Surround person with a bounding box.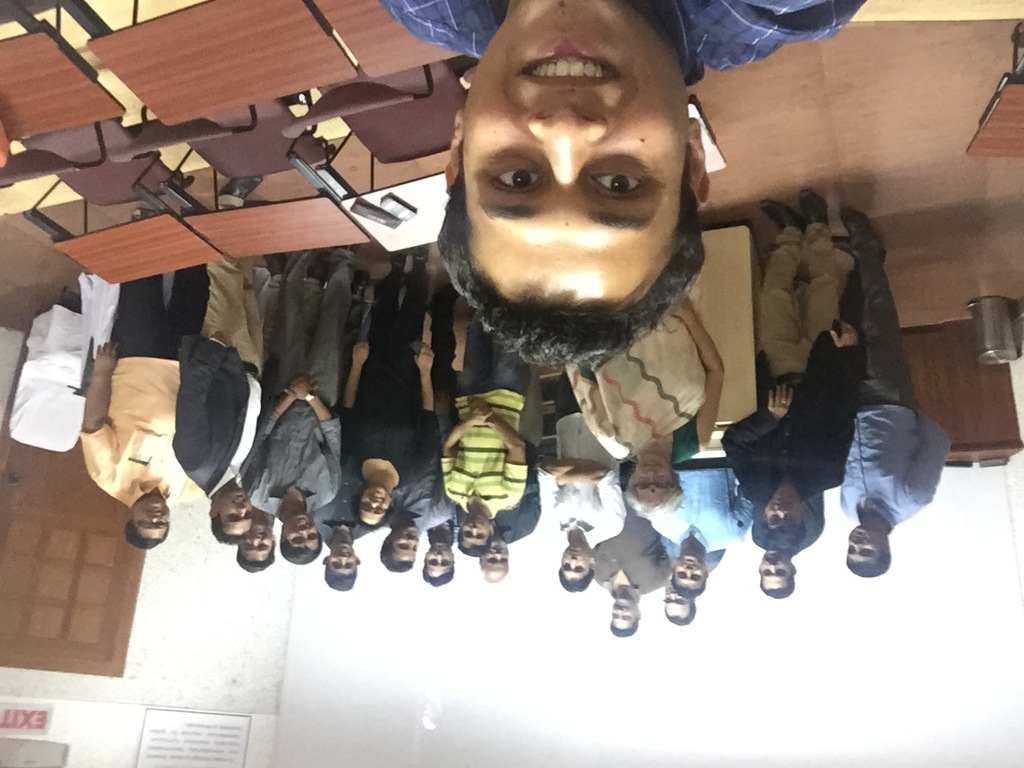
[165,260,265,544].
